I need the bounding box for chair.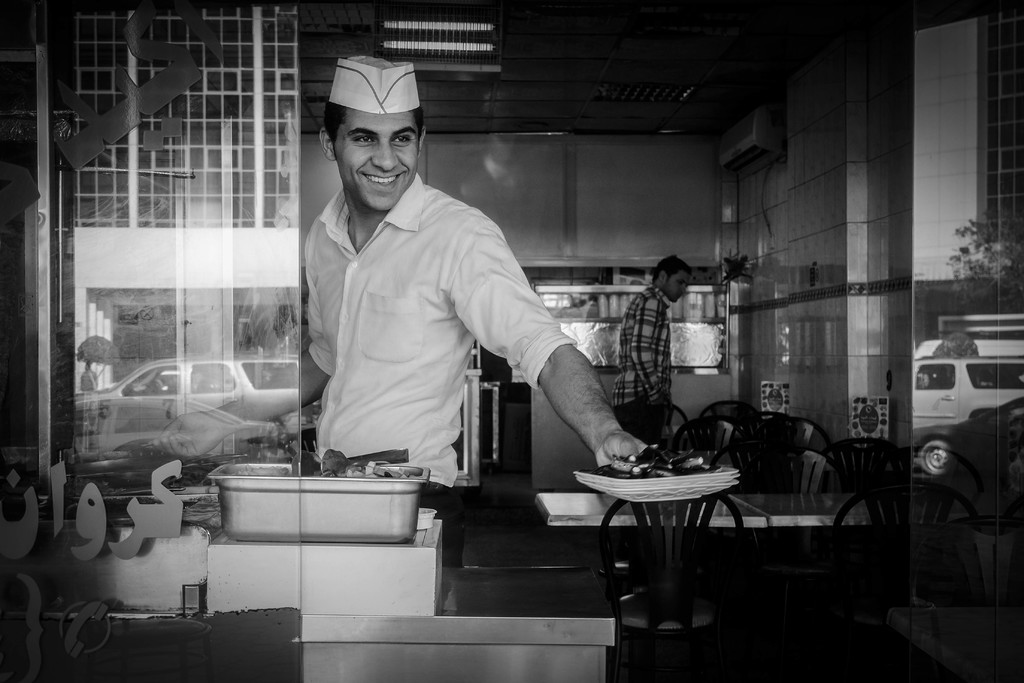
Here it is: x1=594, y1=493, x2=746, y2=682.
